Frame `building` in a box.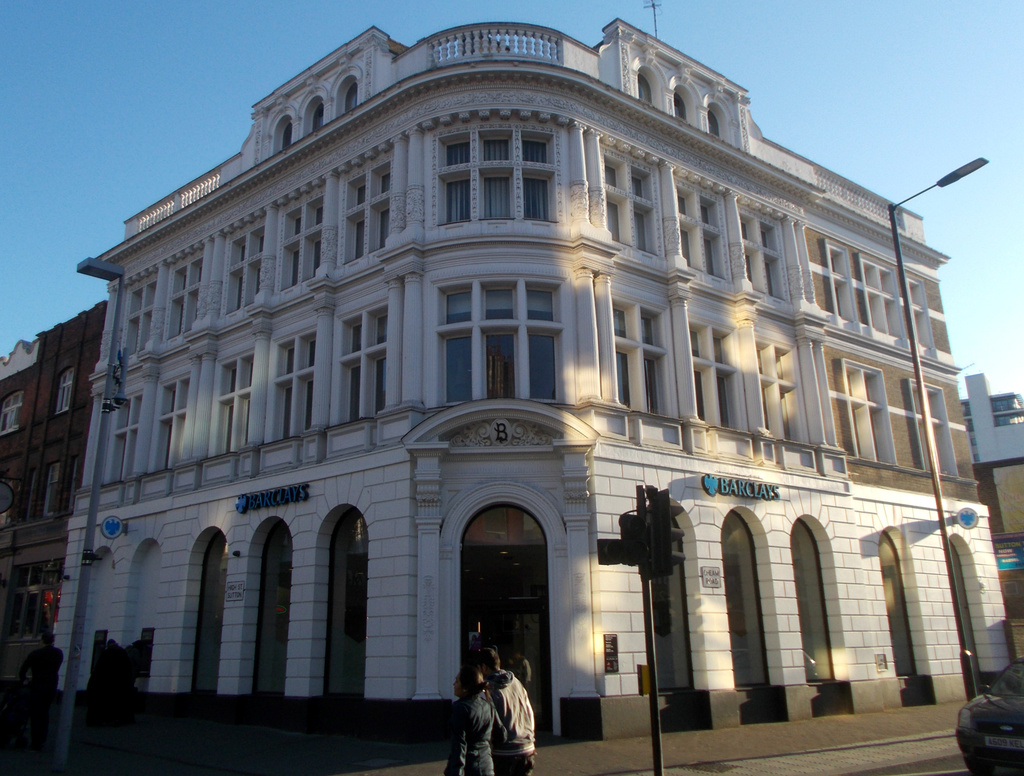
detection(0, 301, 107, 708).
